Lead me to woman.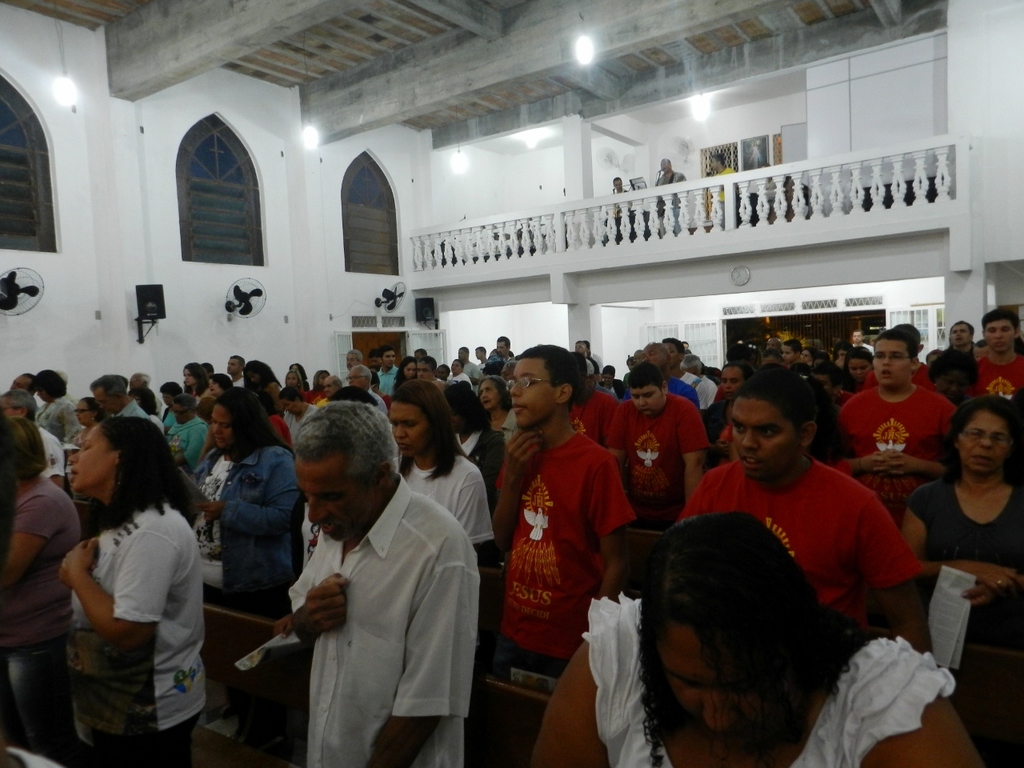
Lead to bbox=[388, 358, 416, 388].
